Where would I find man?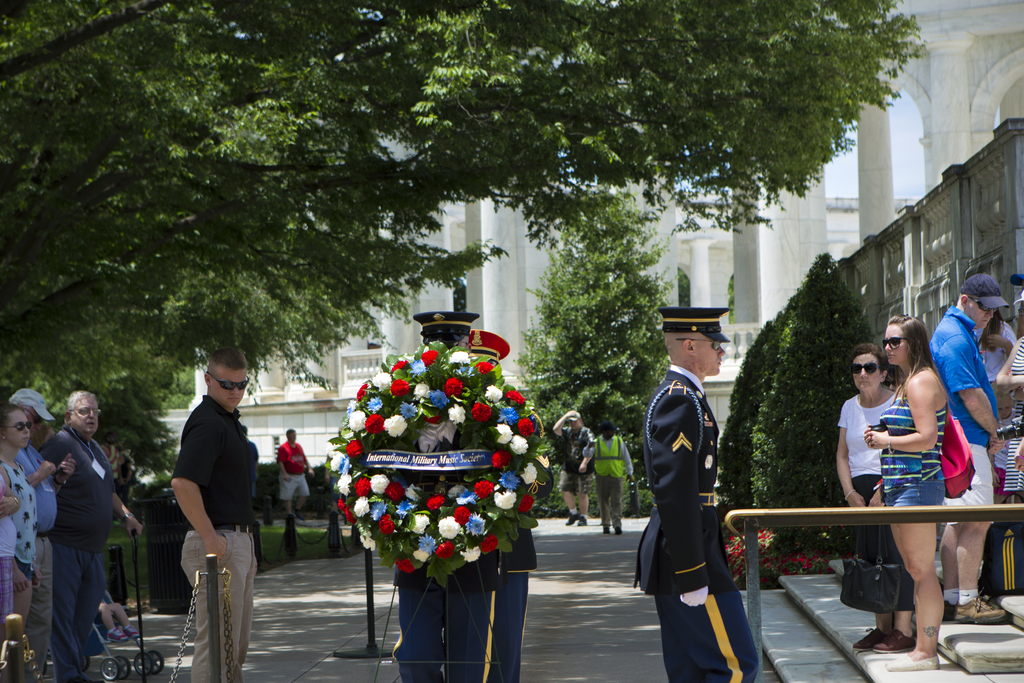
At rect(549, 407, 595, 525).
